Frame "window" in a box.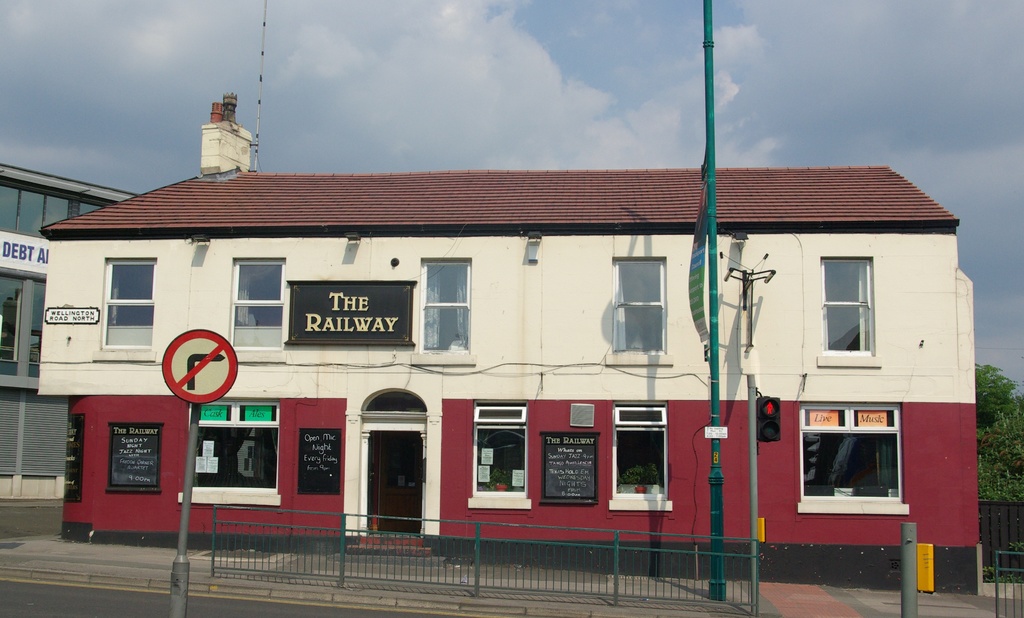
(99, 256, 157, 352).
